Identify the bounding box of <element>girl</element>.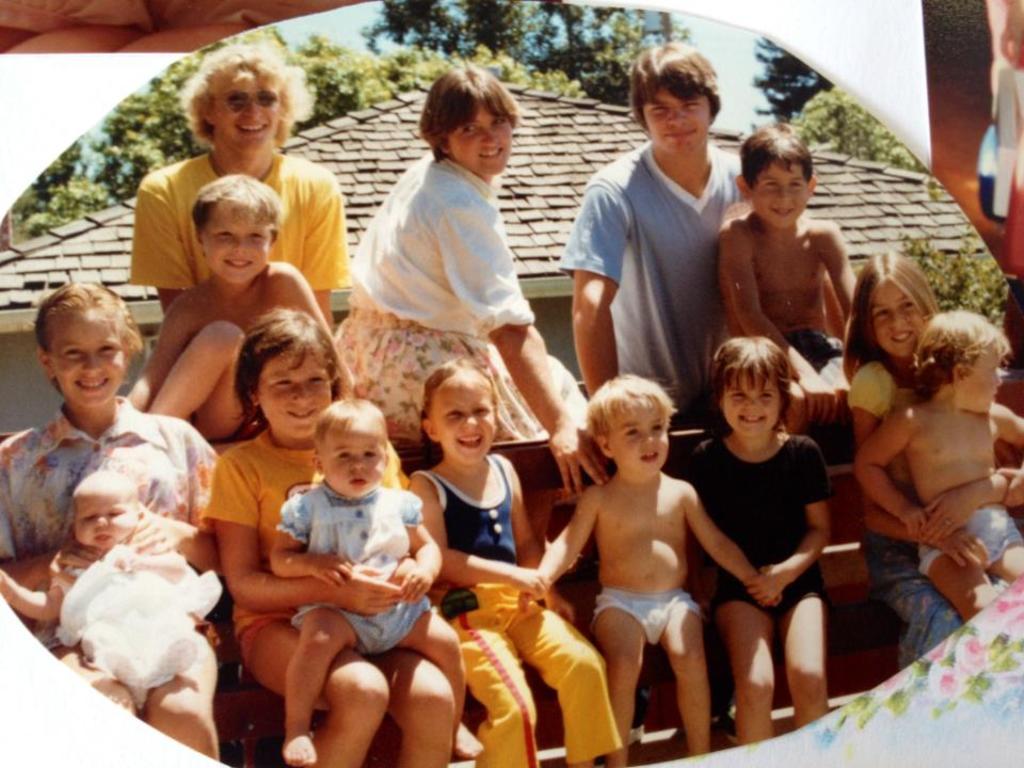
bbox=[847, 252, 1013, 669].
